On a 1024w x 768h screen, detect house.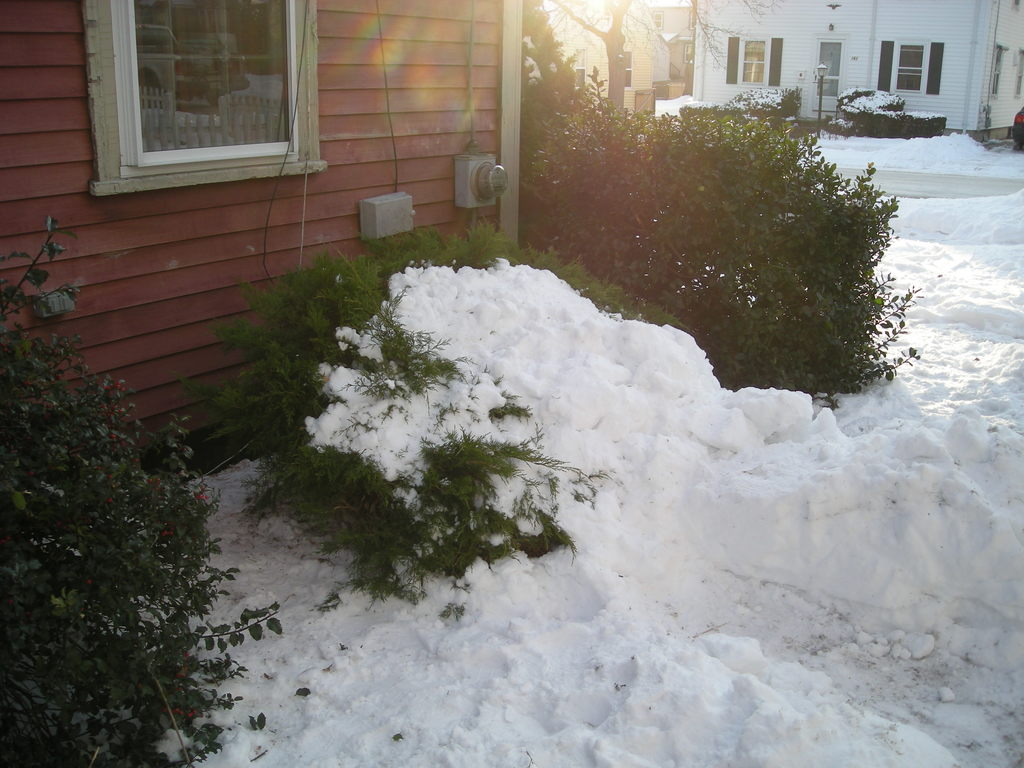
<bbox>0, 0, 502, 454</bbox>.
